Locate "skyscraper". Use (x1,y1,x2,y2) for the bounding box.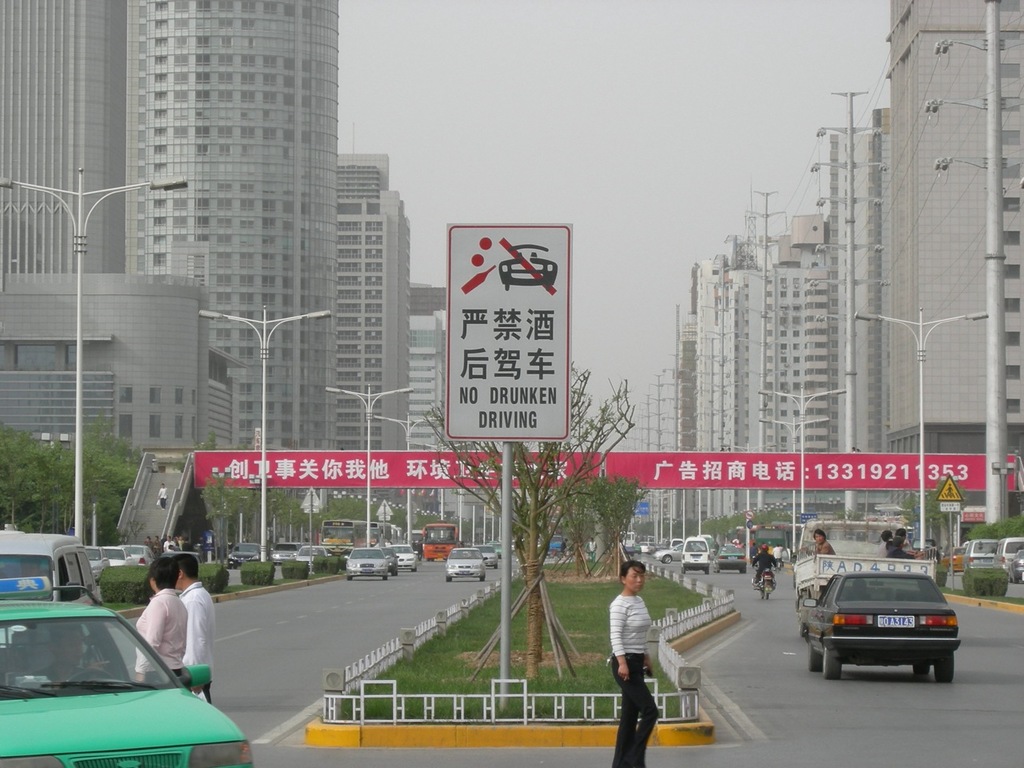
(891,2,1023,511).
